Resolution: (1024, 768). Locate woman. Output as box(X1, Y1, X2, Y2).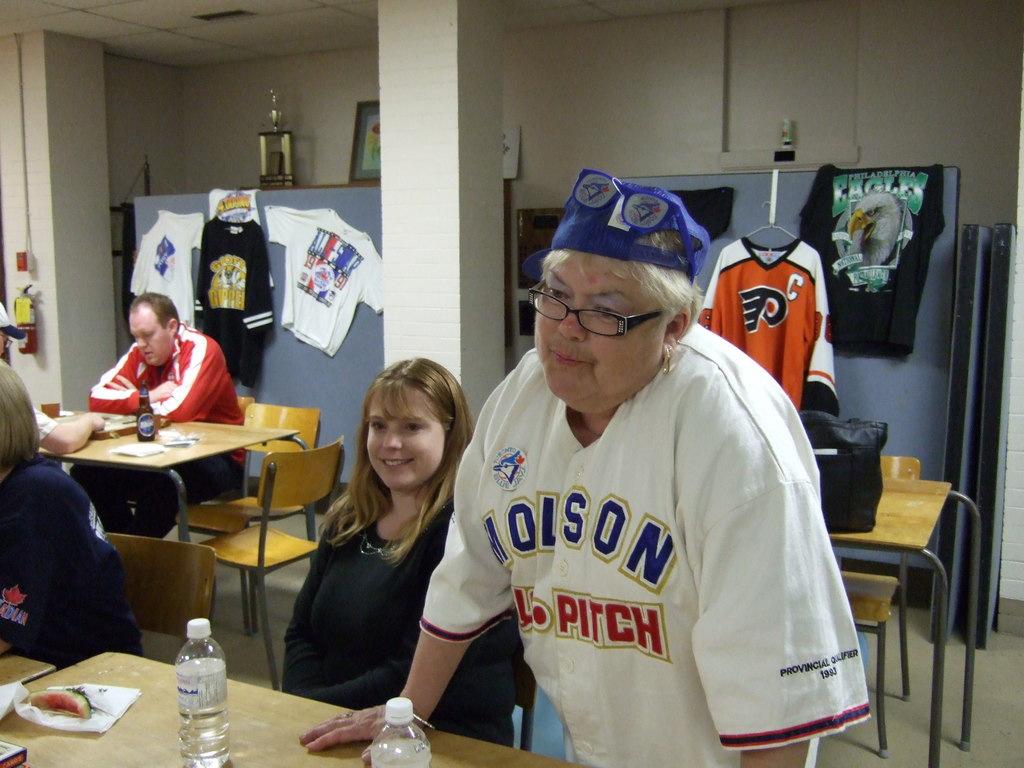
box(268, 352, 490, 739).
